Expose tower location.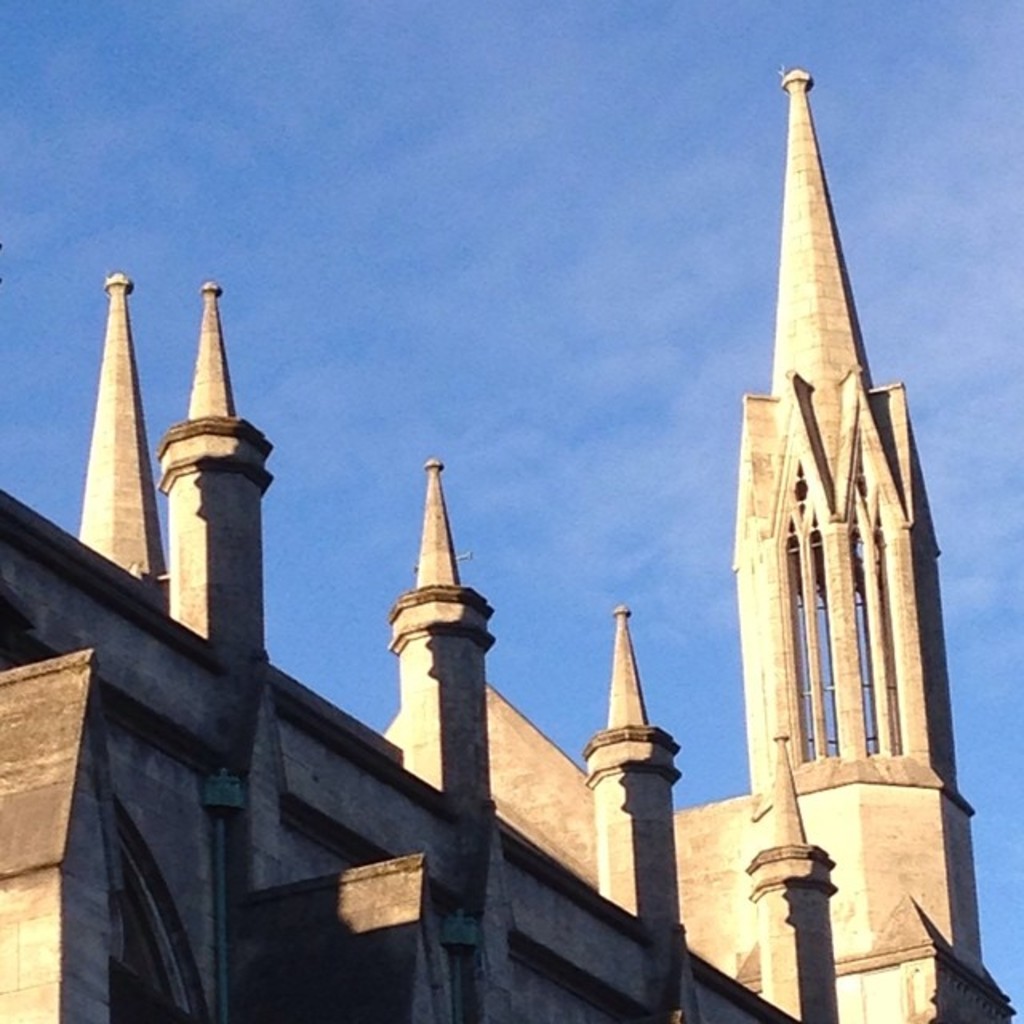
Exposed at bbox(574, 608, 683, 949).
